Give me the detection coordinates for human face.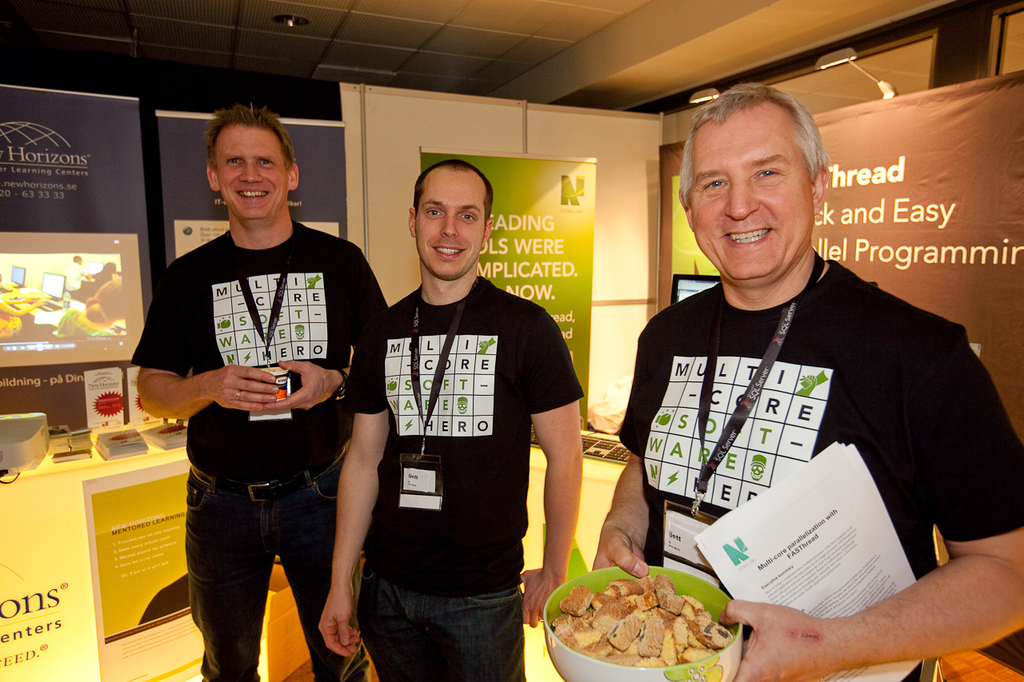
<box>420,170,483,275</box>.
